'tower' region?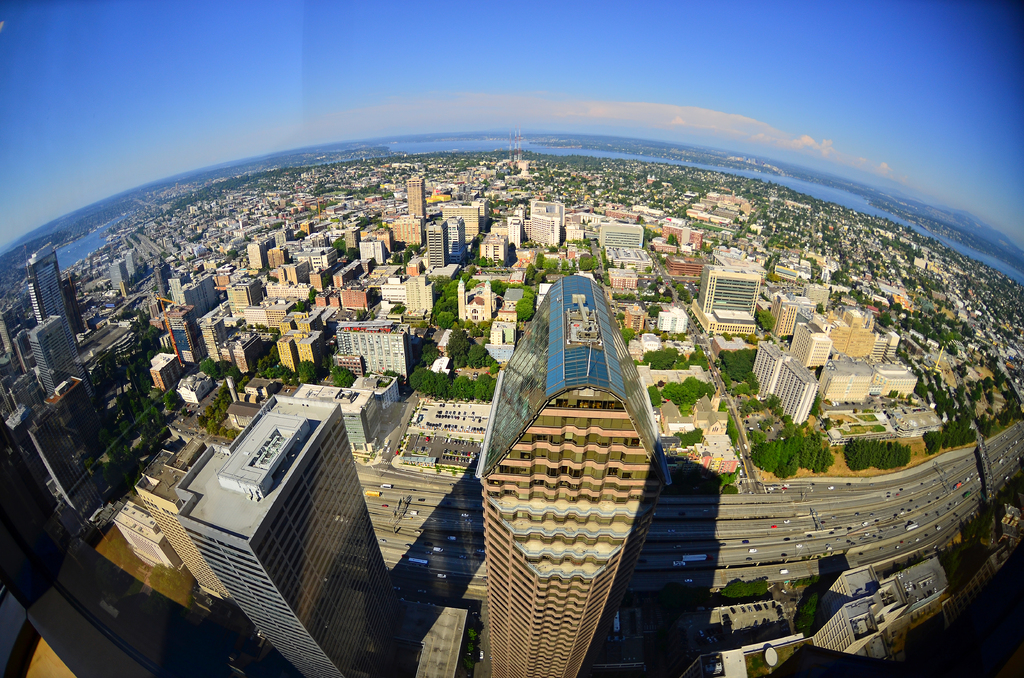
x1=172, y1=390, x2=408, y2=677
